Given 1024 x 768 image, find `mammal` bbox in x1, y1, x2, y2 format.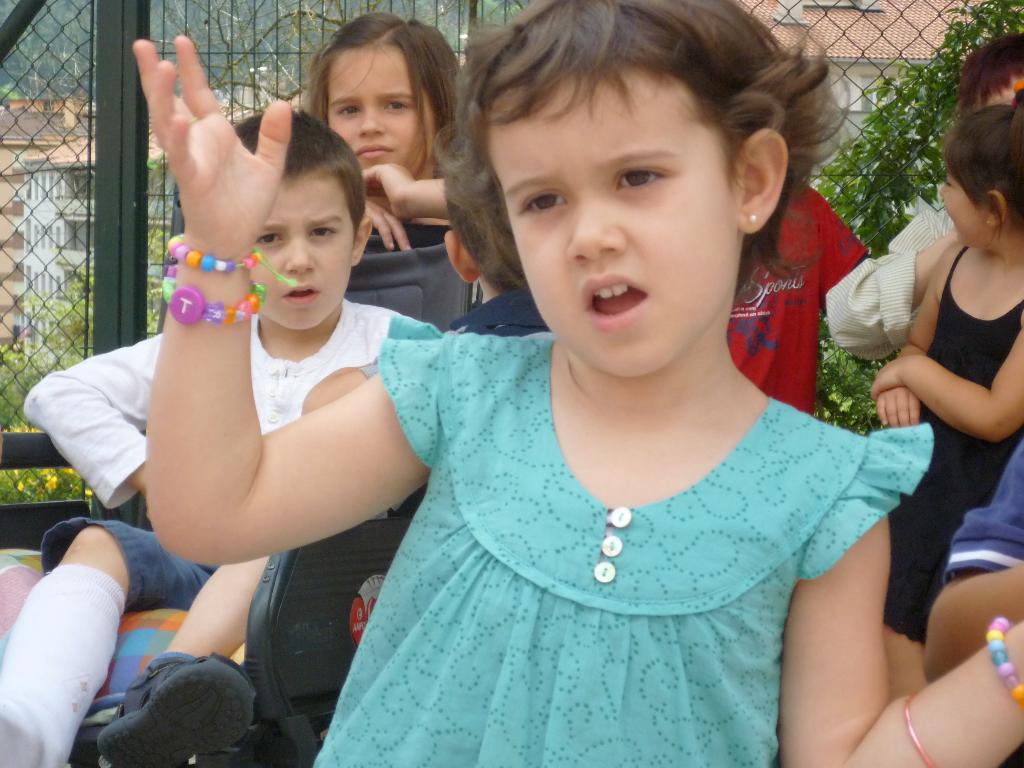
922, 444, 1023, 682.
